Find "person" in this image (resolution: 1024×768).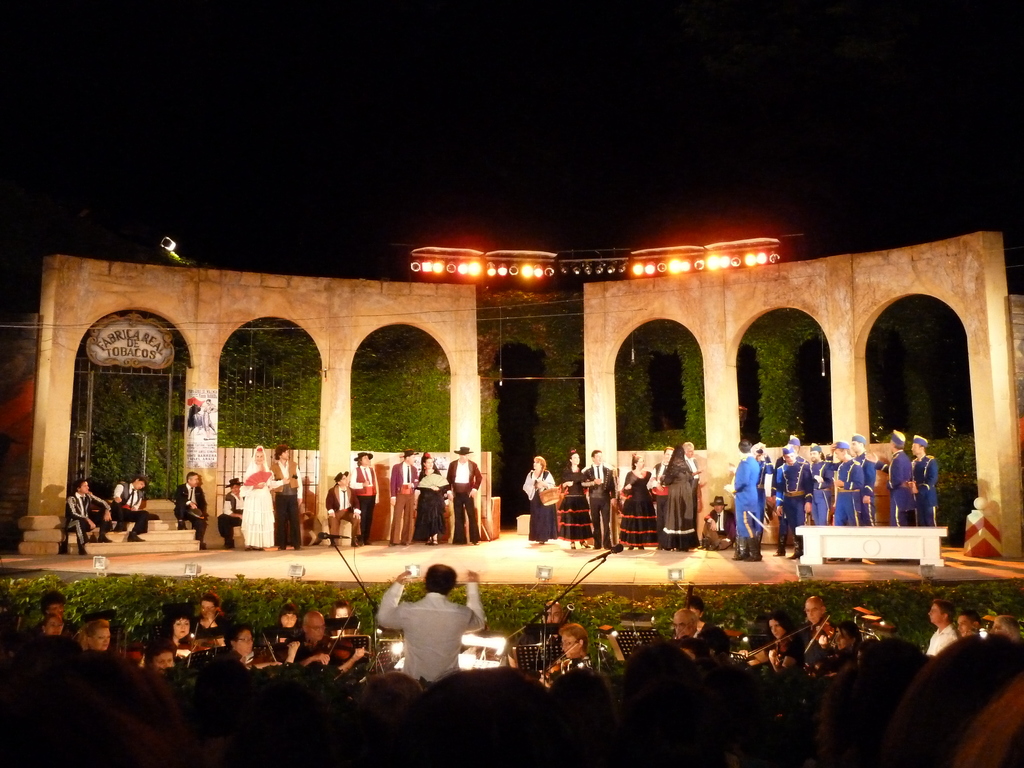
(x1=349, y1=447, x2=378, y2=548).
